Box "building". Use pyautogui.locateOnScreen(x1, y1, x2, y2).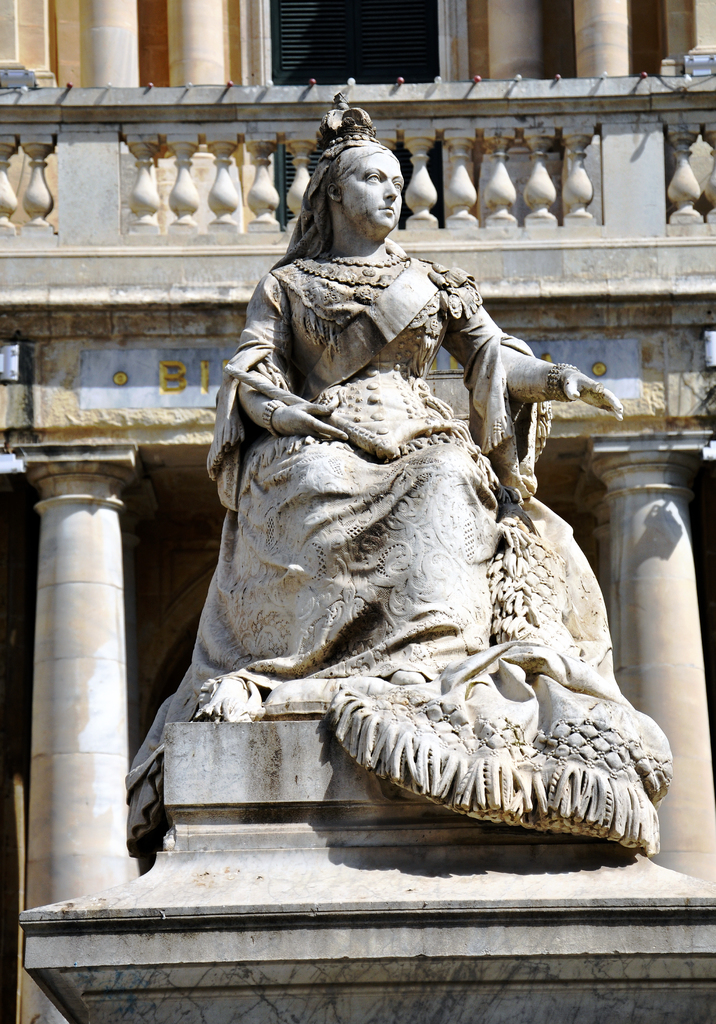
pyautogui.locateOnScreen(0, 0, 715, 1023).
